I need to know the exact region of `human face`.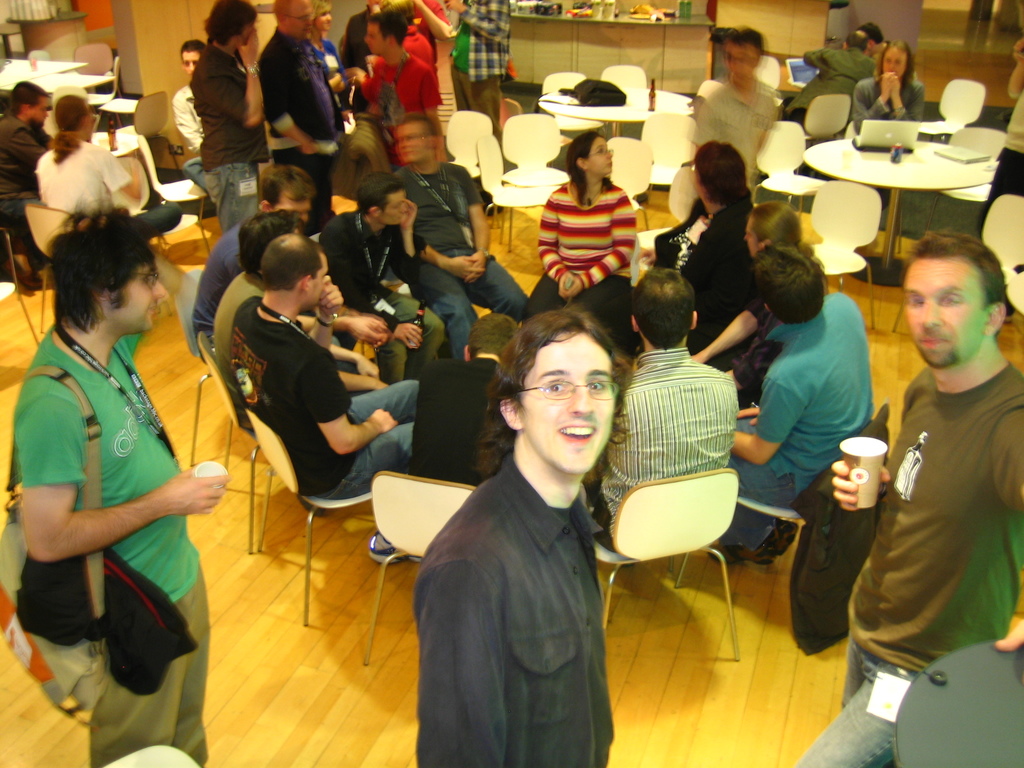
Region: rect(742, 219, 756, 256).
